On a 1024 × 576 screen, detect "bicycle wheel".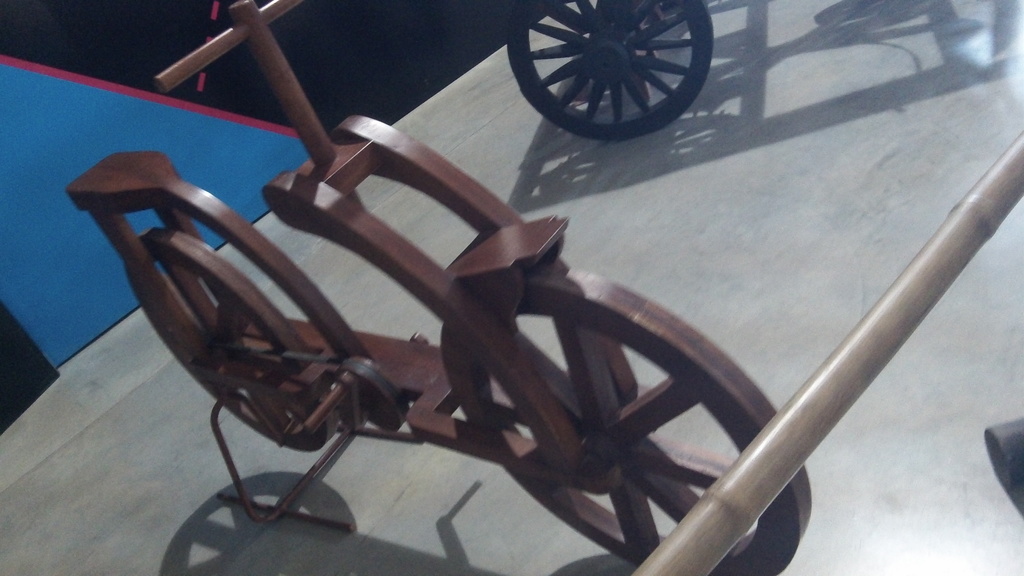
BBox(514, 0, 722, 136).
